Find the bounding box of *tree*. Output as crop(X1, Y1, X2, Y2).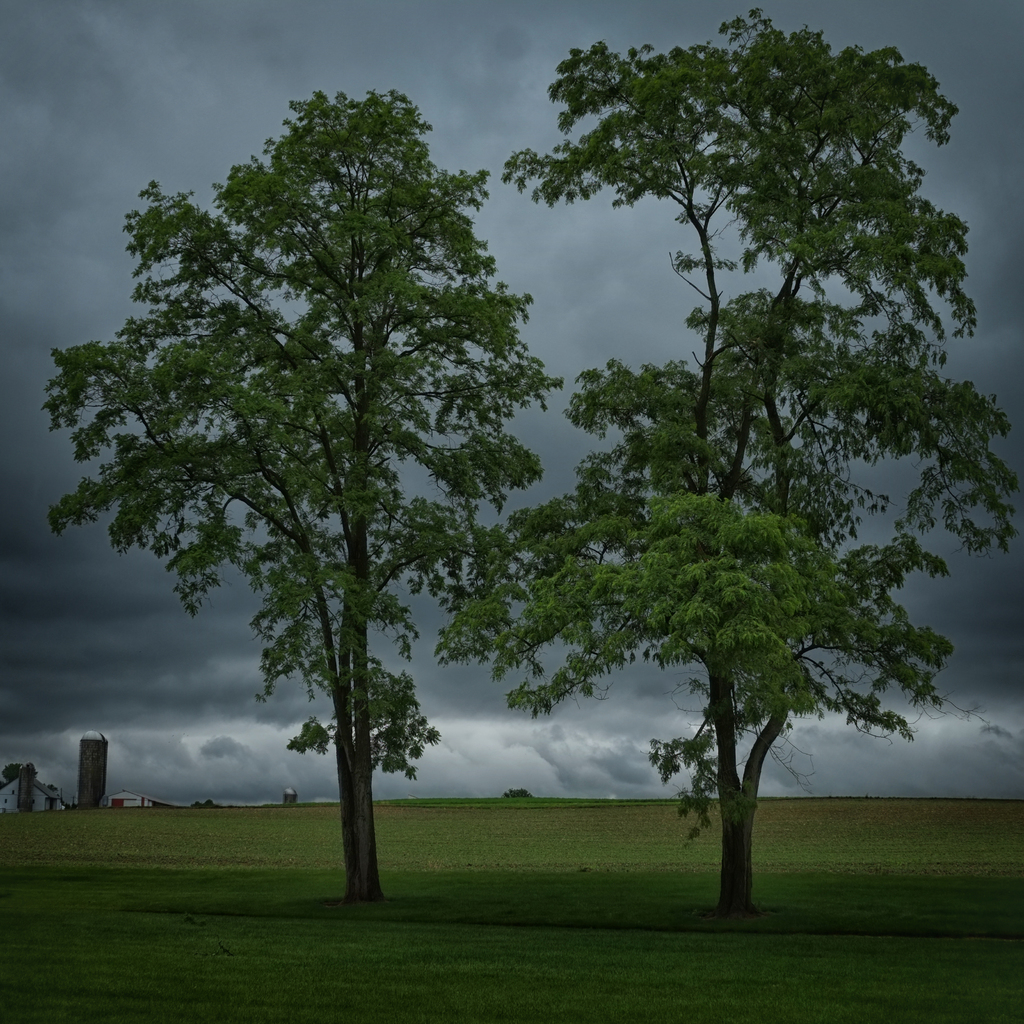
crop(44, 87, 563, 906).
